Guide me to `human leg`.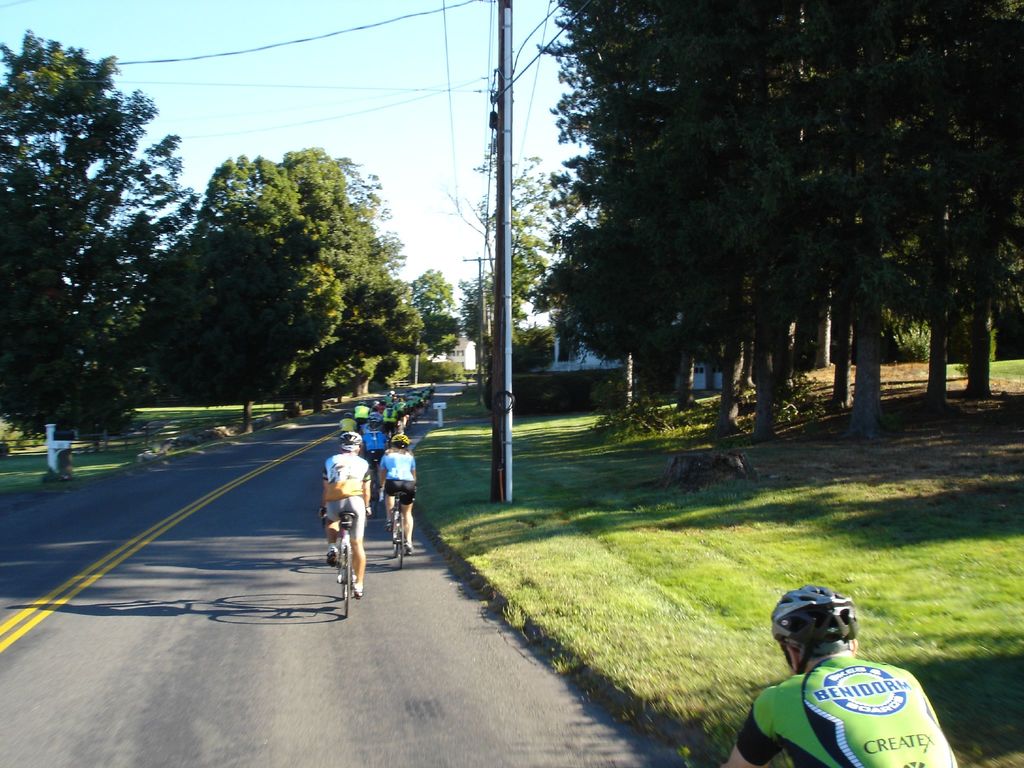
Guidance: select_region(402, 477, 419, 548).
